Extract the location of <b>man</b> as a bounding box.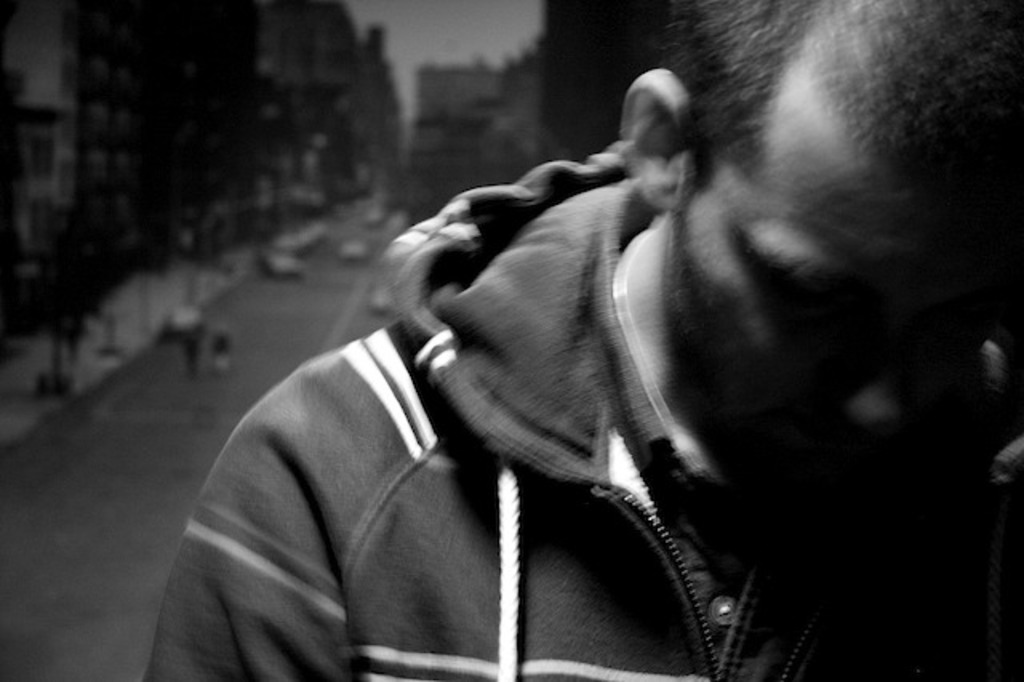
pyautogui.locateOnScreen(149, 27, 982, 661).
